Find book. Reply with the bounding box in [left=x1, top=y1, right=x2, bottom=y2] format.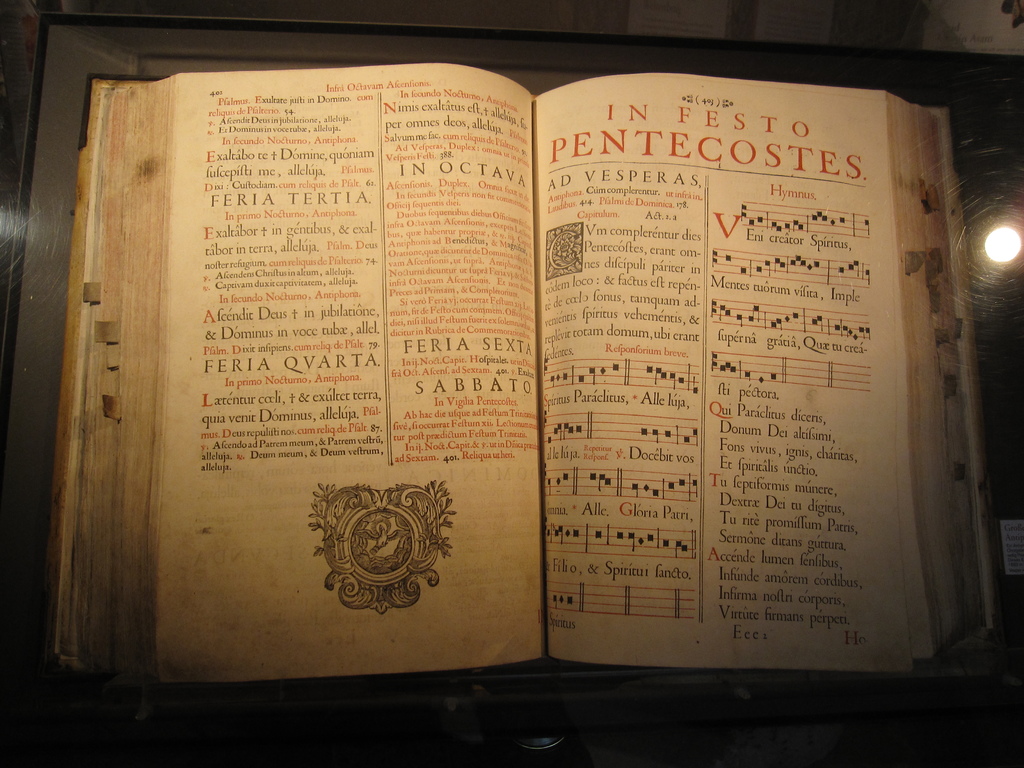
[left=57, top=51, right=991, bottom=716].
